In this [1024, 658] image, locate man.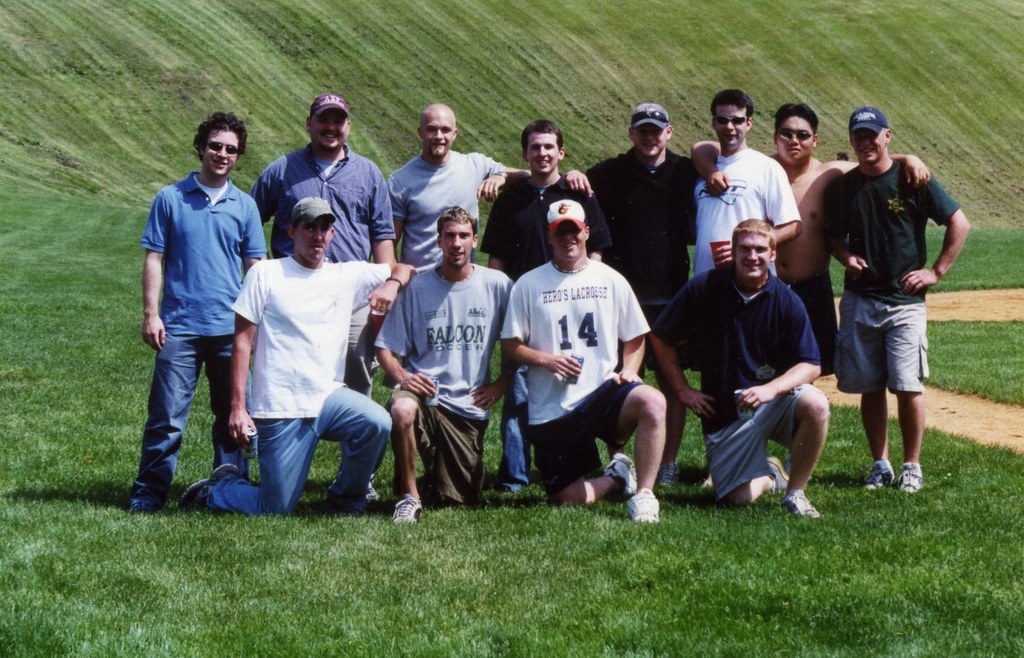
Bounding box: pyautogui.locateOnScreen(582, 98, 698, 494).
